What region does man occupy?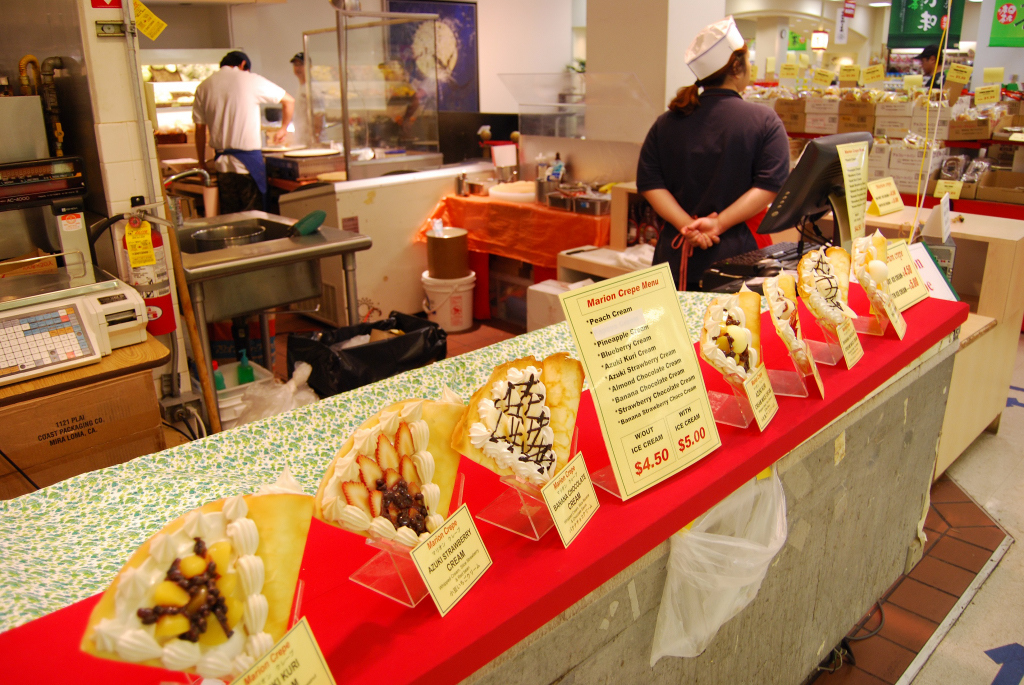
detection(178, 43, 283, 203).
